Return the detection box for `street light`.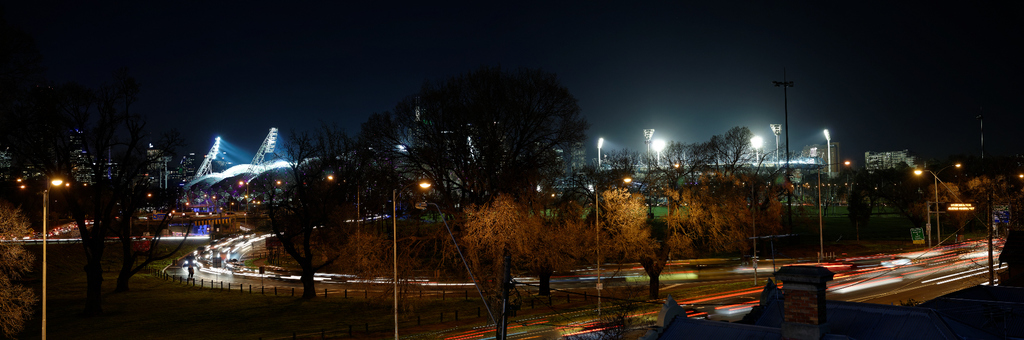
129 172 150 233.
